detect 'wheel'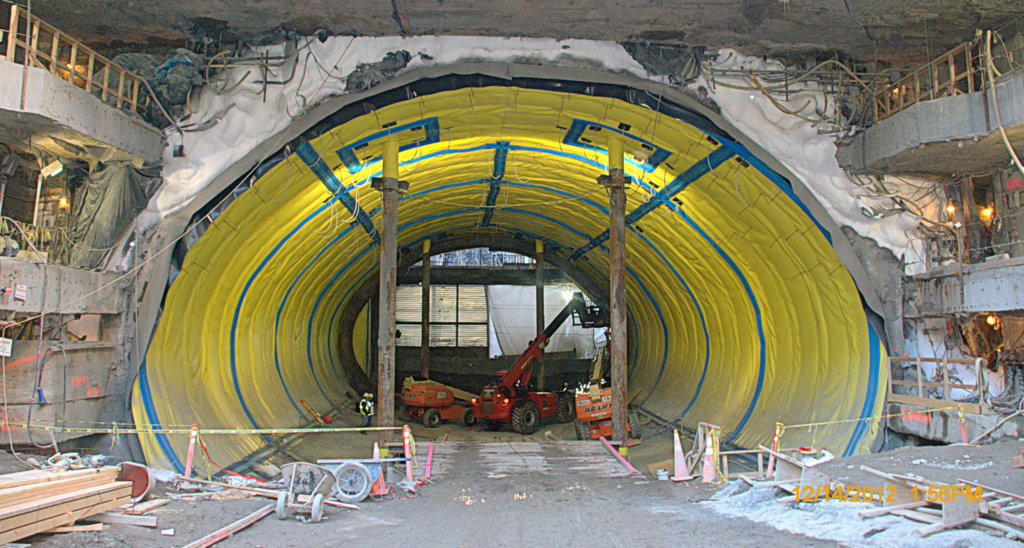
<region>466, 410, 482, 429</region>
